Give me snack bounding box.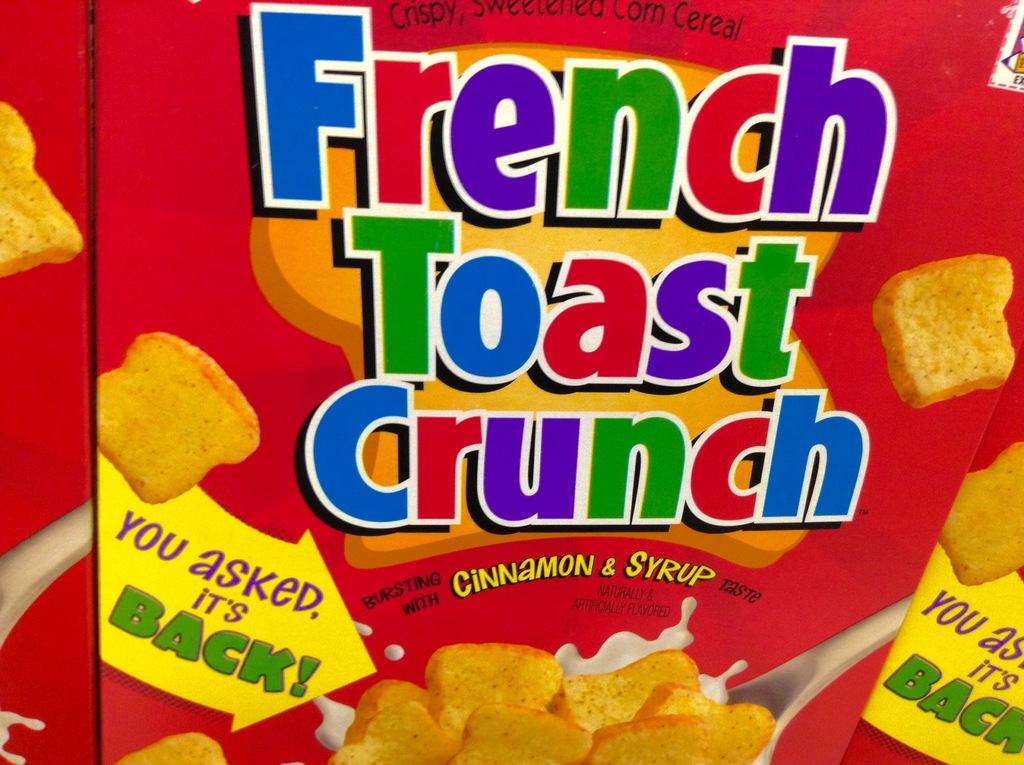
x1=940, y1=437, x2=1023, y2=586.
